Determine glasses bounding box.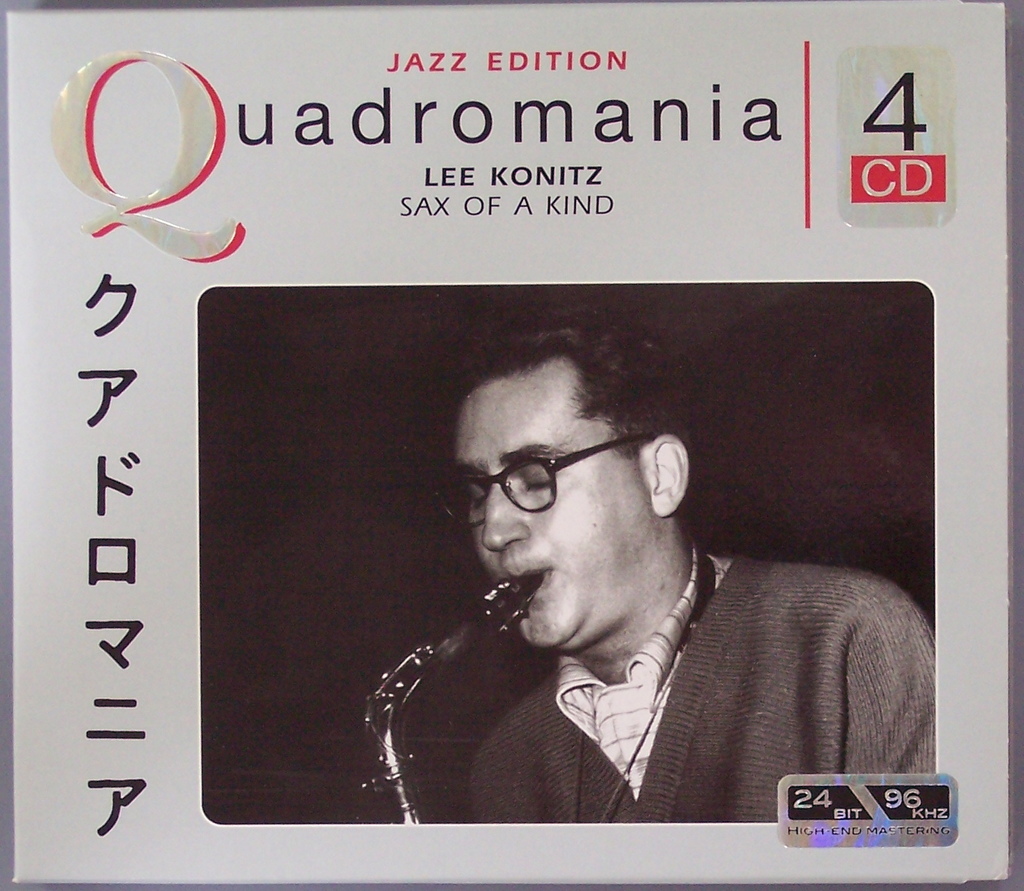
Determined: rect(434, 431, 654, 529).
